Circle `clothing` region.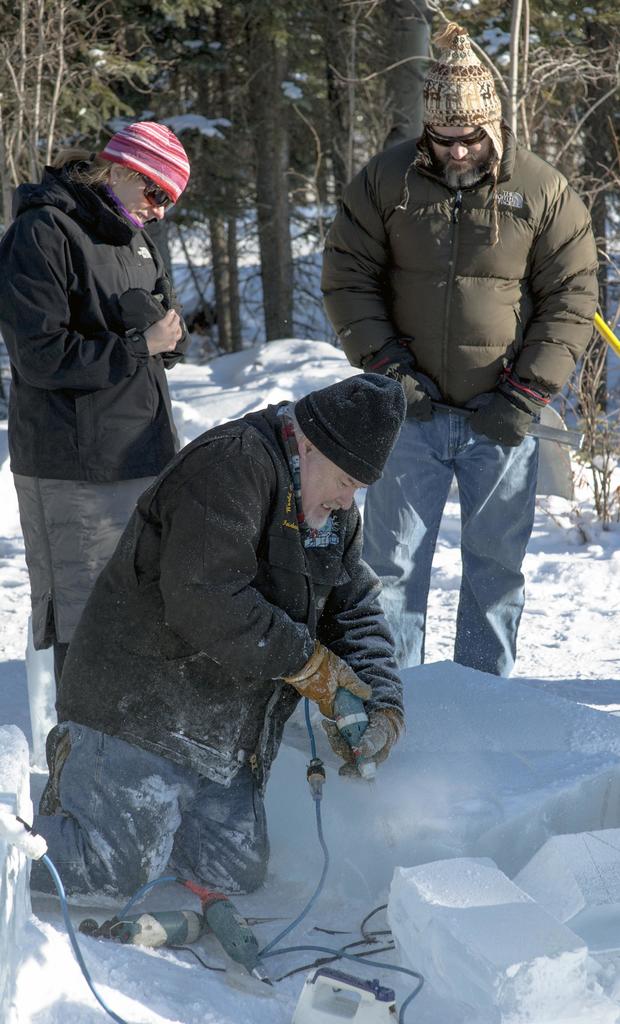
Region: 320:134:599:676.
